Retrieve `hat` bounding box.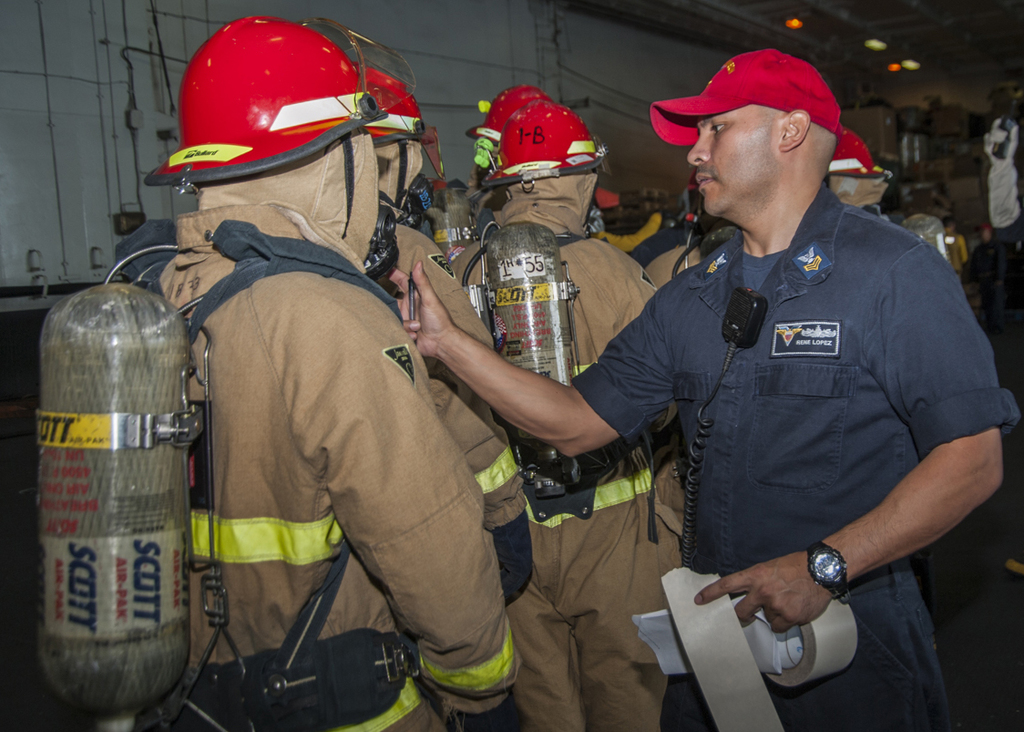
Bounding box: rect(651, 46, 845, 149).
